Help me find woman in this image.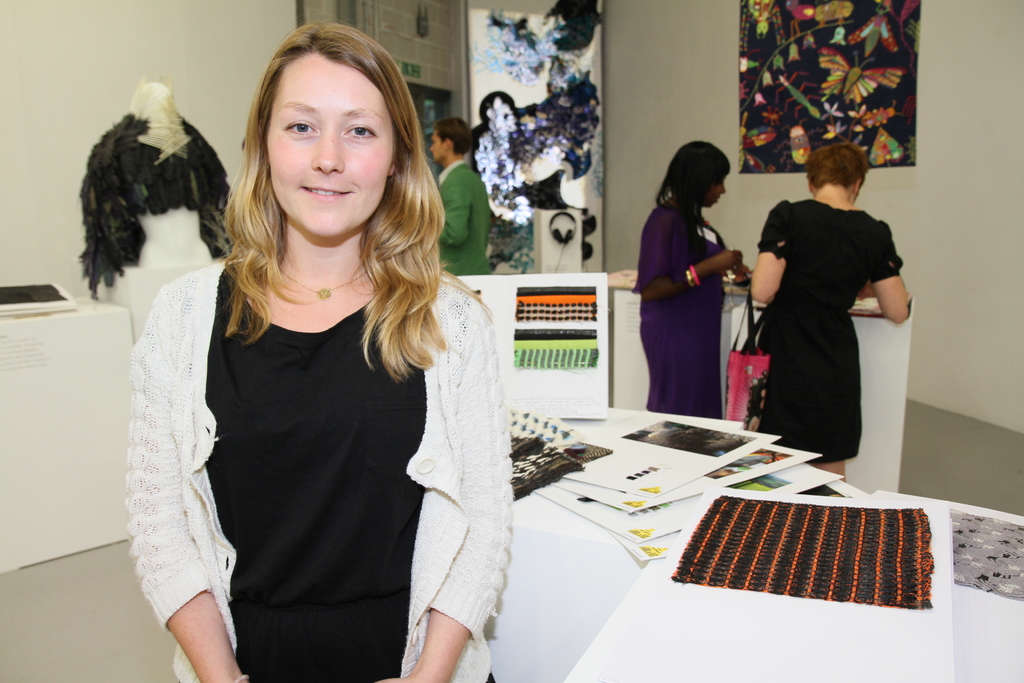
Found it: bbox=[749, 144, 912, 482].
